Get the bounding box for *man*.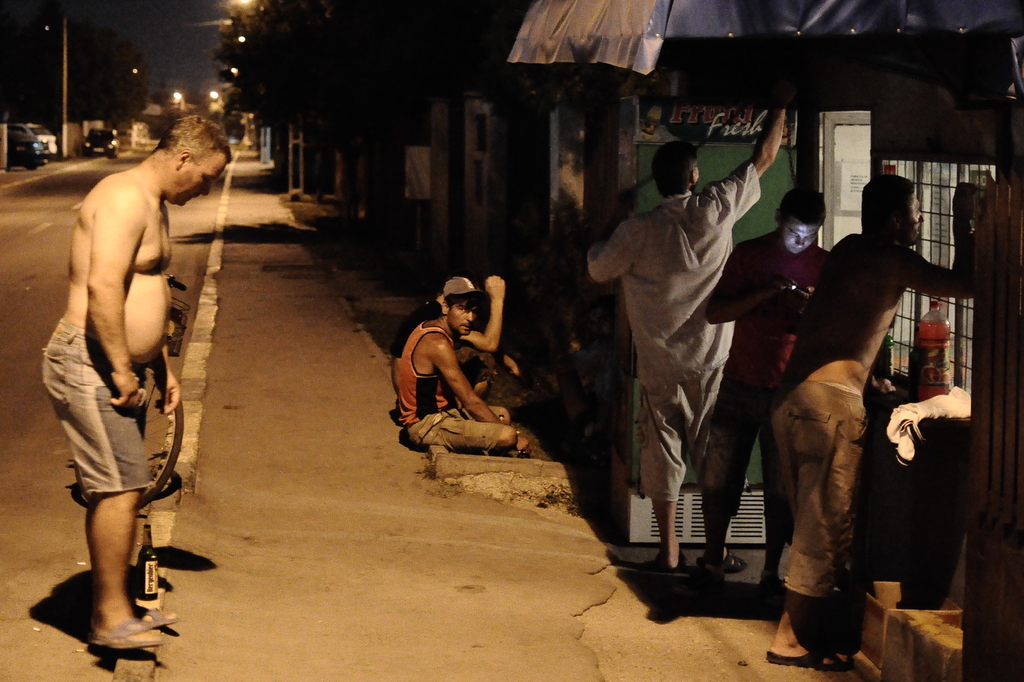
[766,174,980,672].
